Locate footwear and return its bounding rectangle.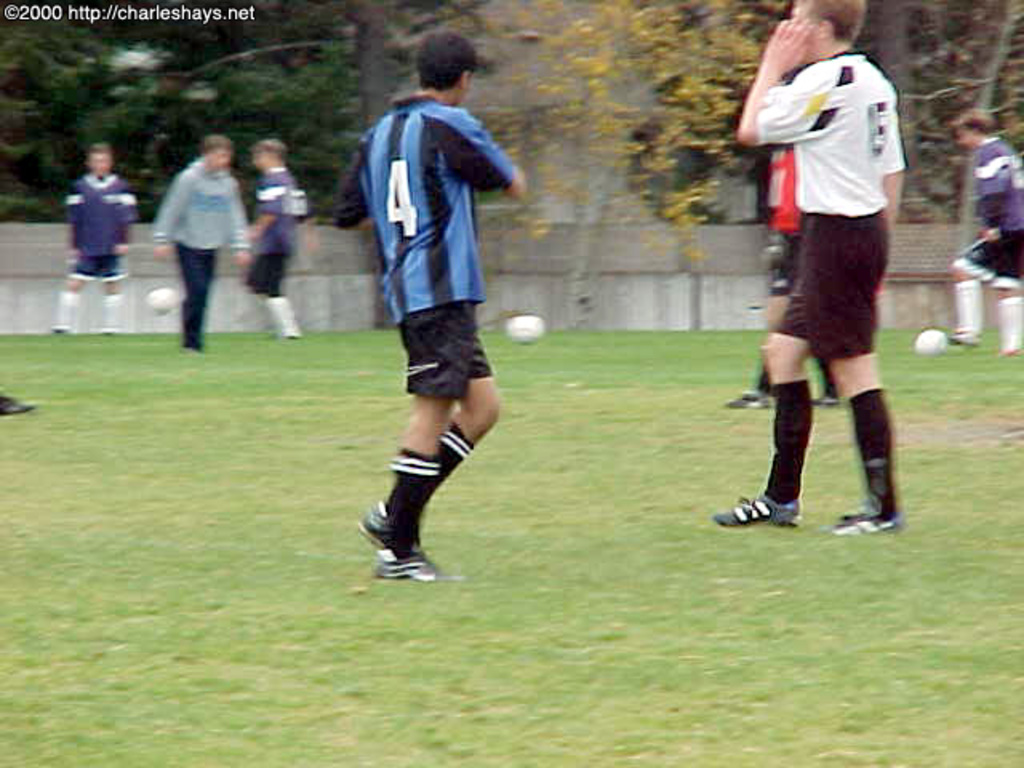
<box>806,392,842,411</box>.
